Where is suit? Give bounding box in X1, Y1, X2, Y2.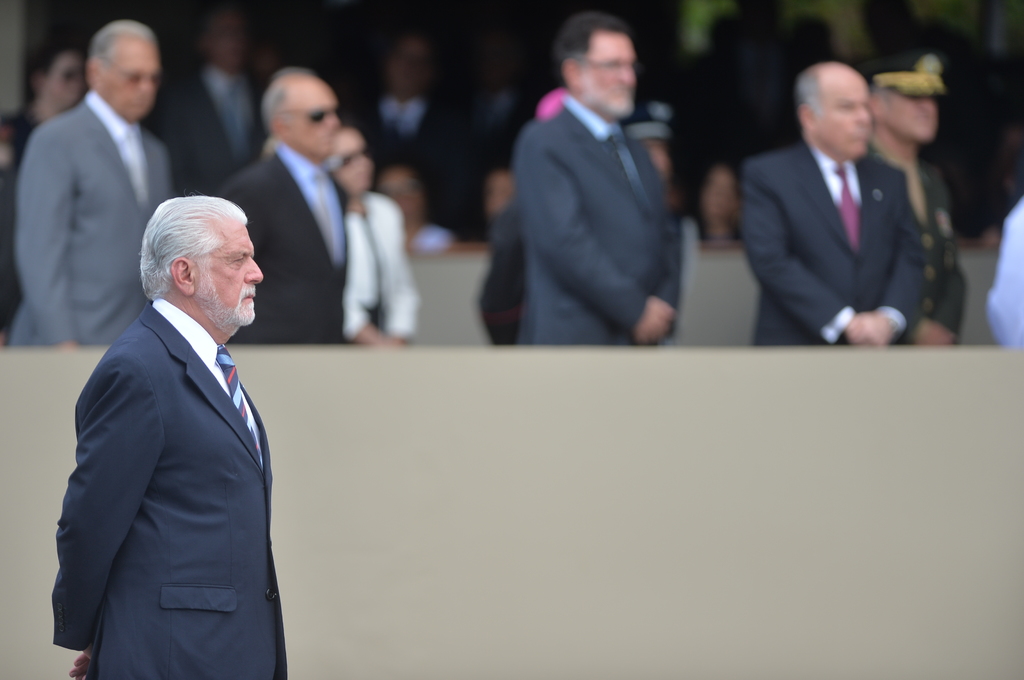
218, 145, 349, 351.
